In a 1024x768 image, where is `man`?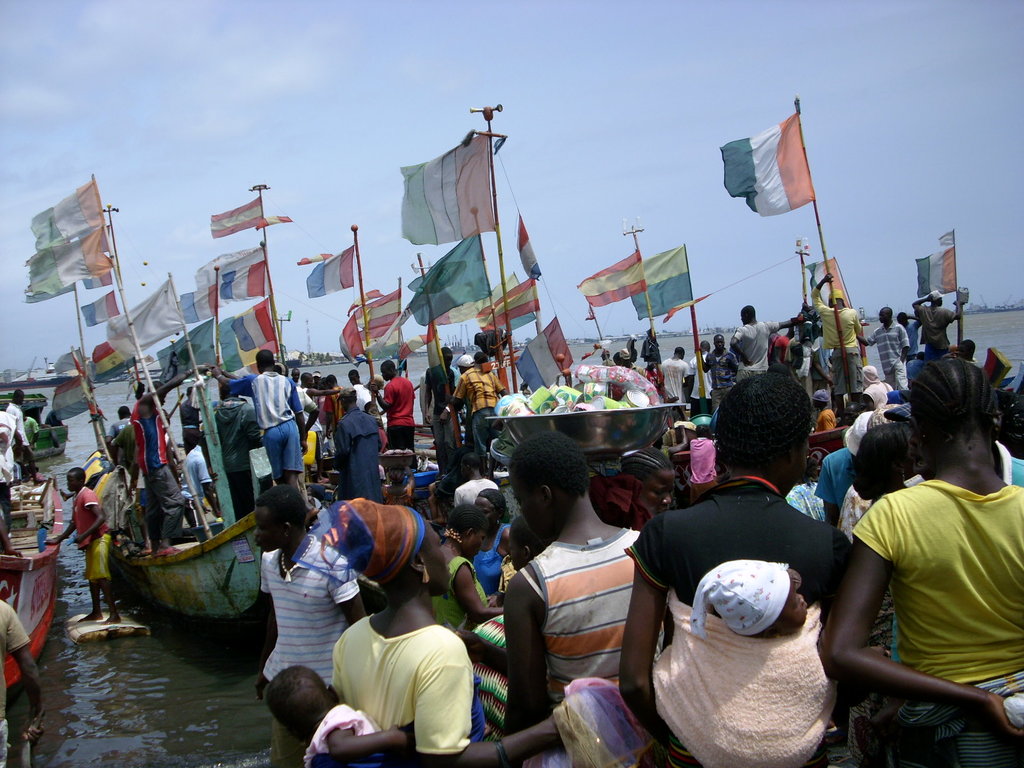
x1=0, y1=410, x2=16, y2=538.
